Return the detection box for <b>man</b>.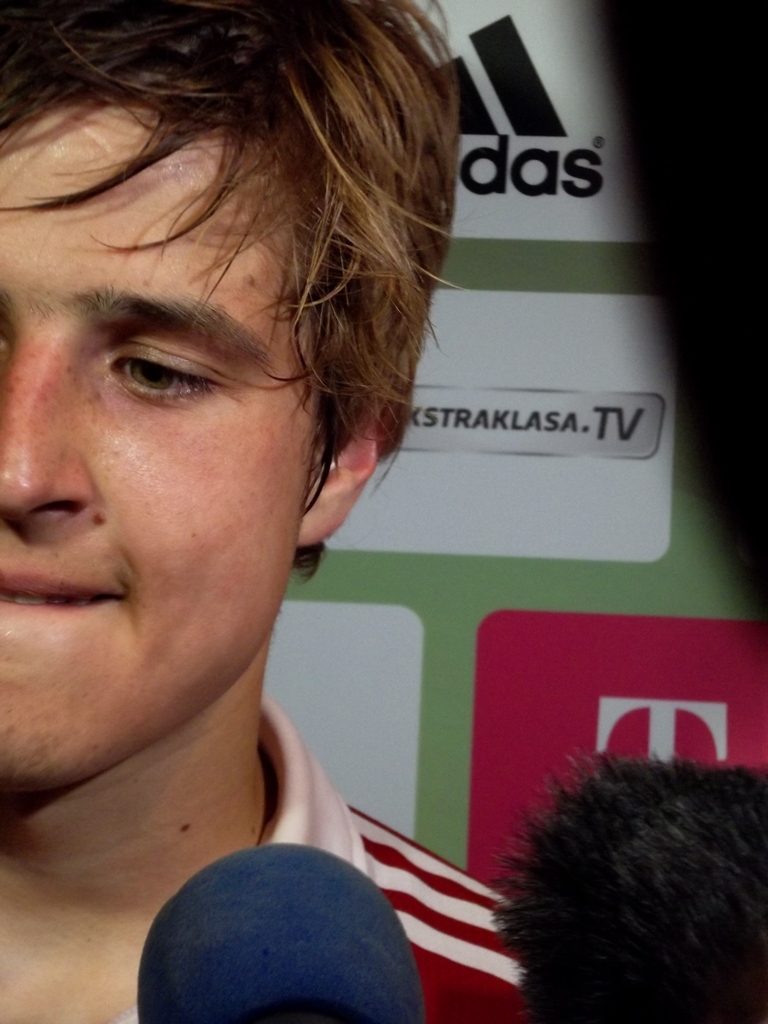
(left=0, top=0, right=557, bottom=1020).
